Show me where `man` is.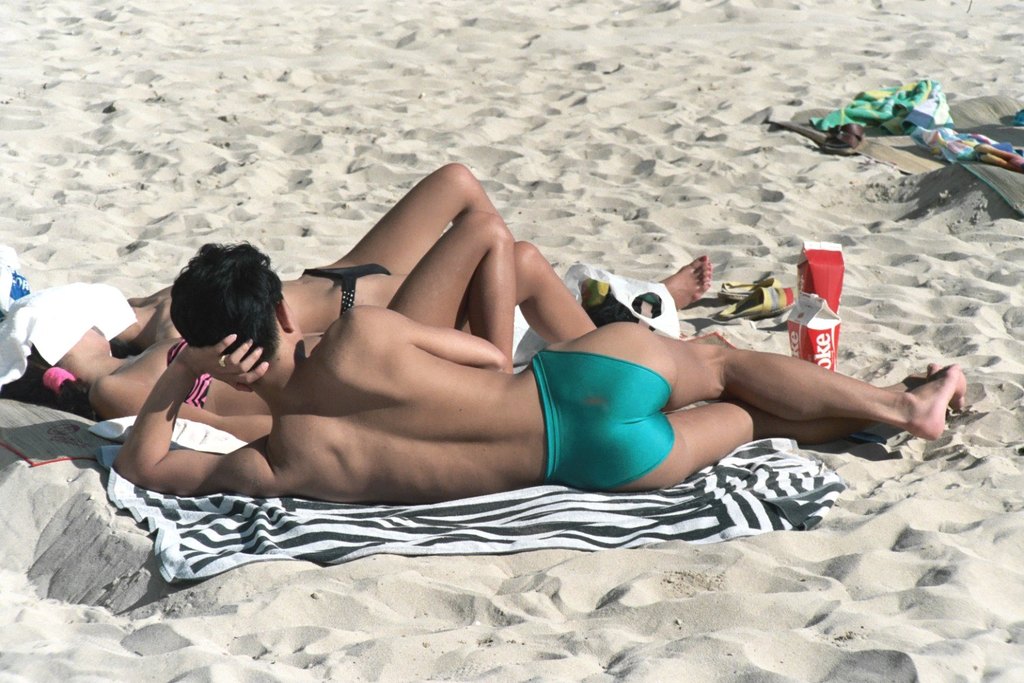
`man` is at locate(105, 235, 970, 497).
